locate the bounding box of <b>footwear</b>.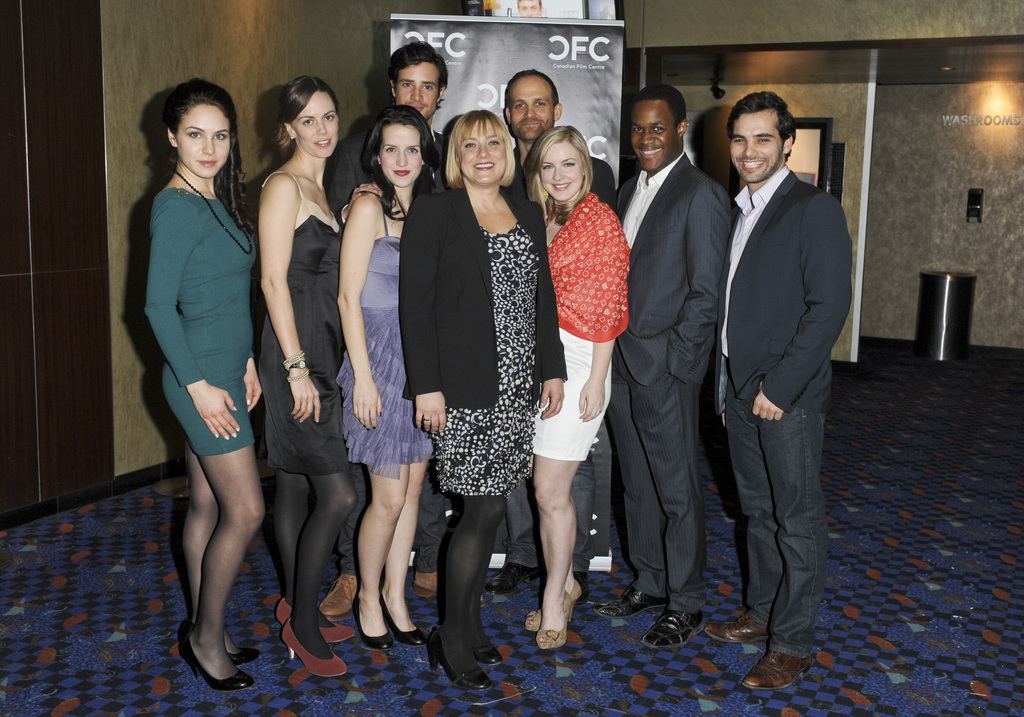
Bounding box: (703, 613, 771, 649).
